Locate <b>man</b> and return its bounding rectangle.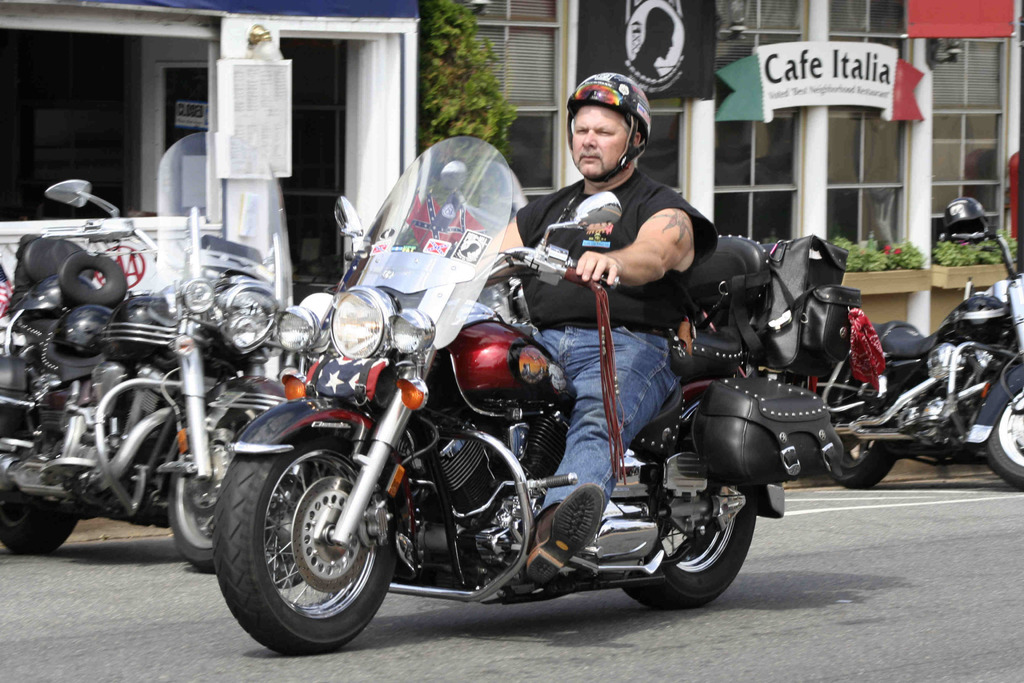
467,63,719,581.
